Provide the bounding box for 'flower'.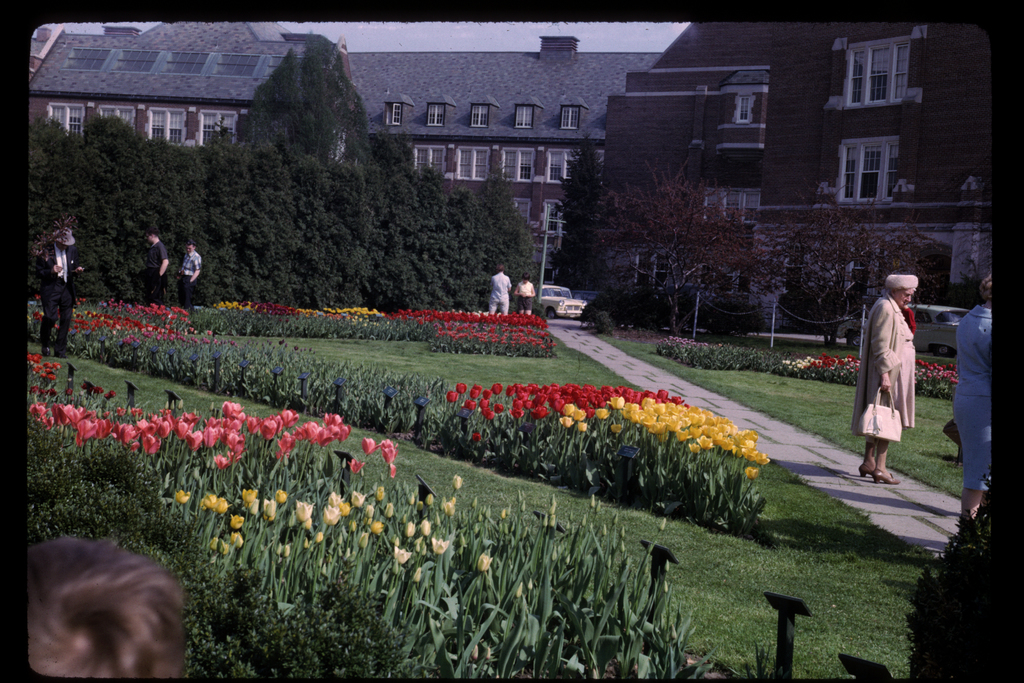
(left=421, top=520, right=432, bottom=537).
